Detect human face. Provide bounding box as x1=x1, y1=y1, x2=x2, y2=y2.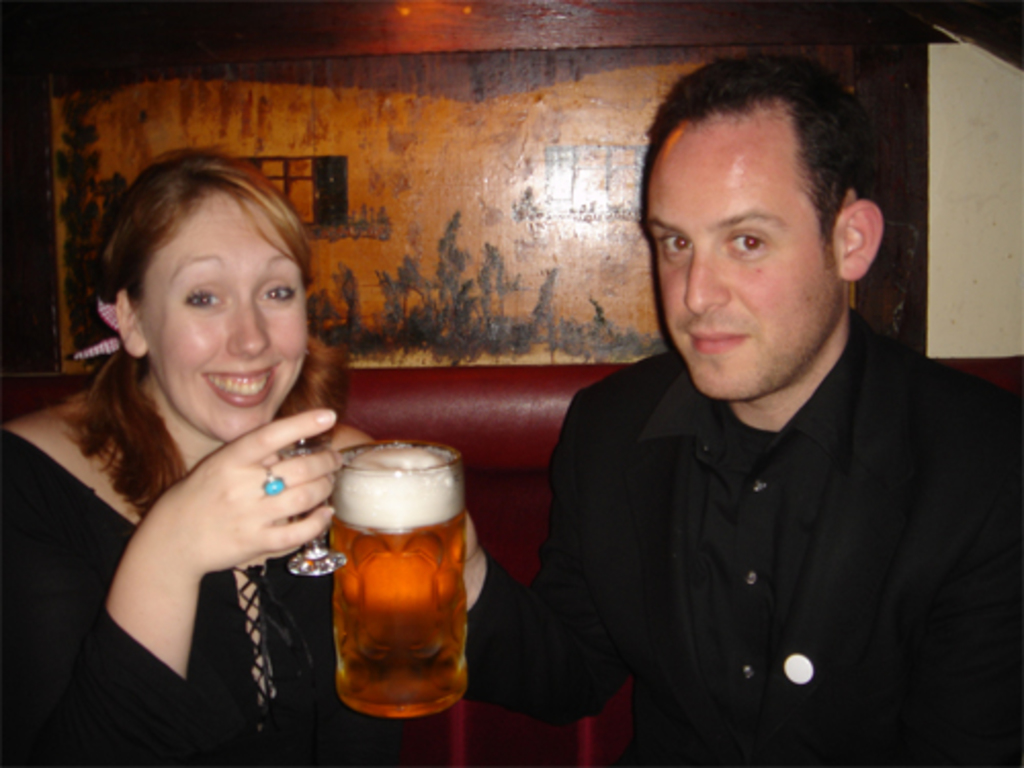
x1=627, y1=104, x2=831, y2=397.
